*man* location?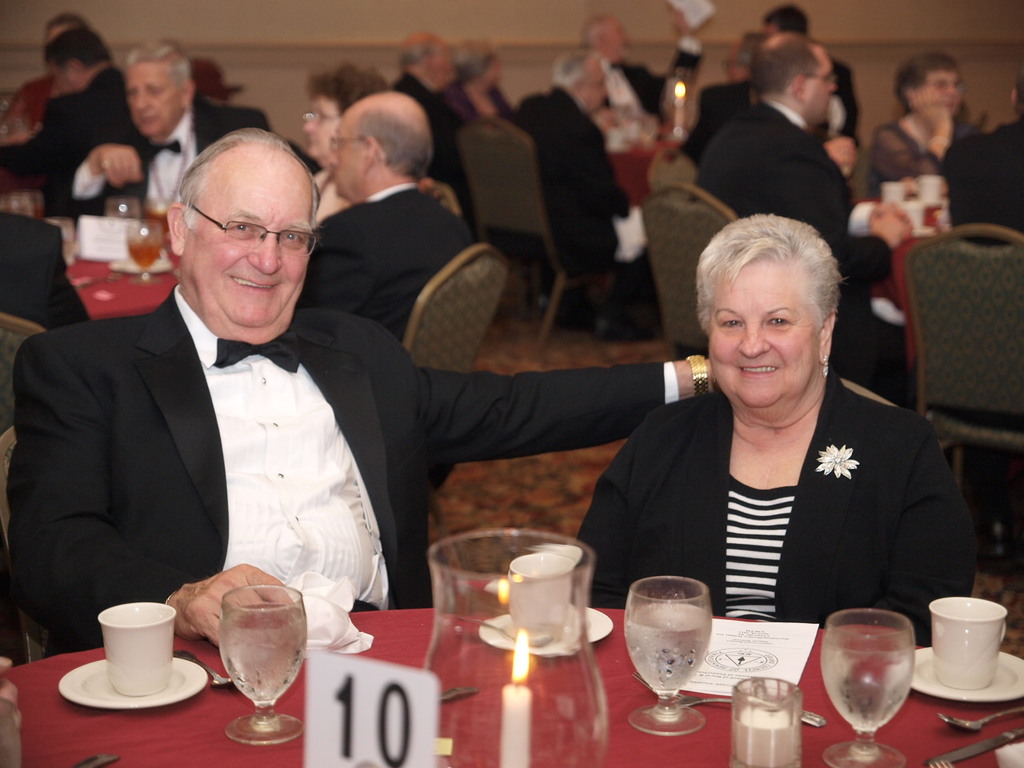
0,31,178,220
